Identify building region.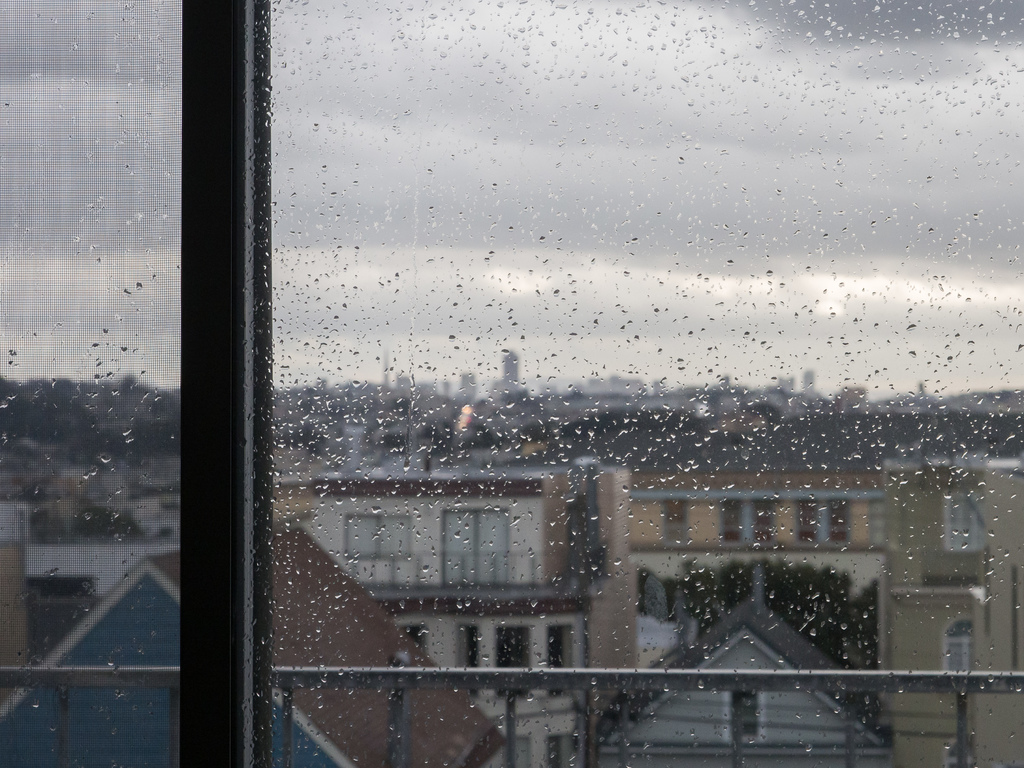
Region: Rect(877, 465, 1023, 767).
